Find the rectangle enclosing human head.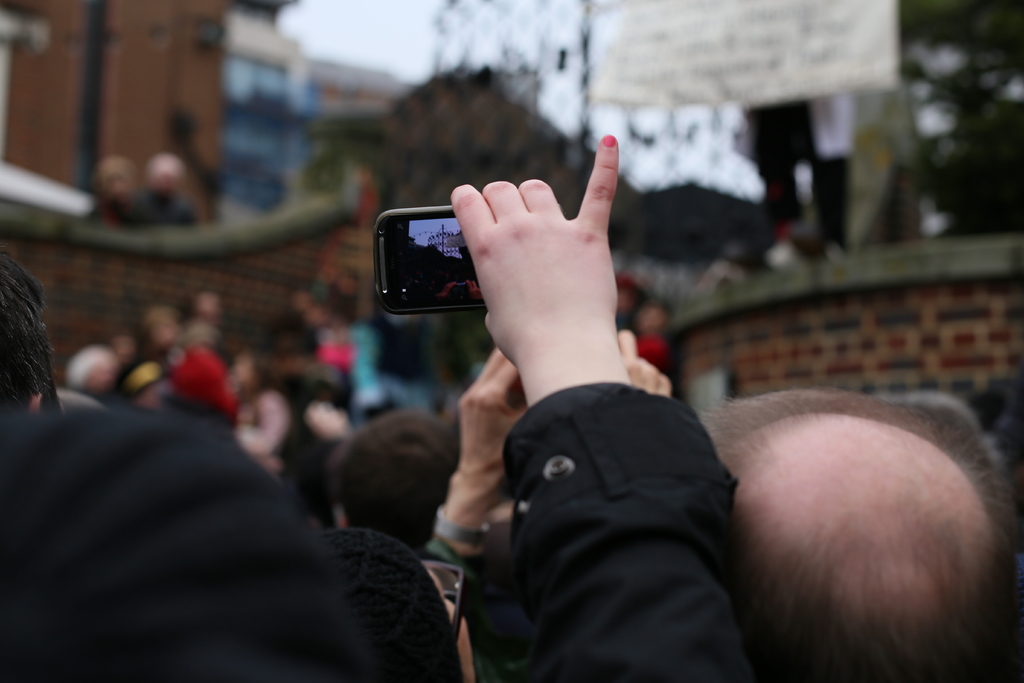
(left=147, top=147, right=185, bottom=190).
